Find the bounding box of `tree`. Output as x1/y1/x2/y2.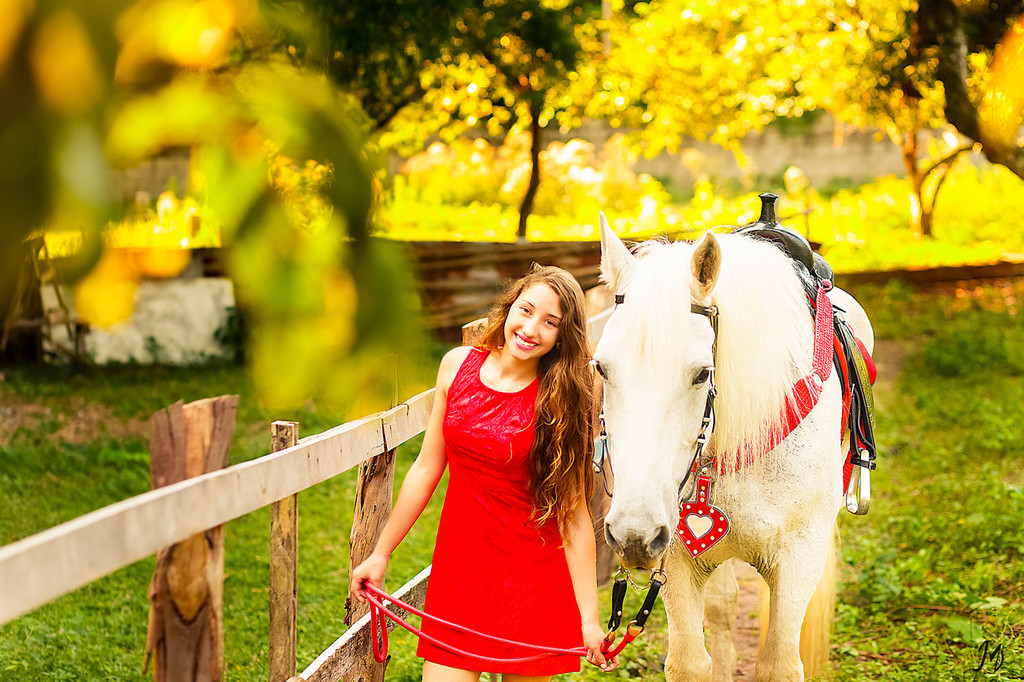
0/0/426/388.
